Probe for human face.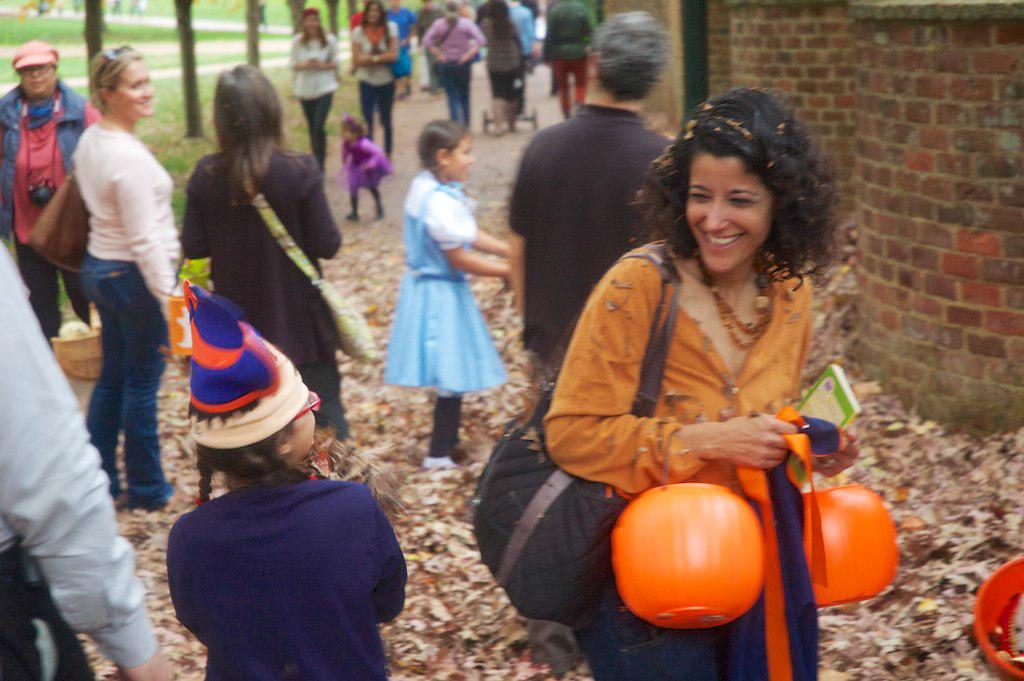
Probe result: bbox=[686, 160, 771, 273].
